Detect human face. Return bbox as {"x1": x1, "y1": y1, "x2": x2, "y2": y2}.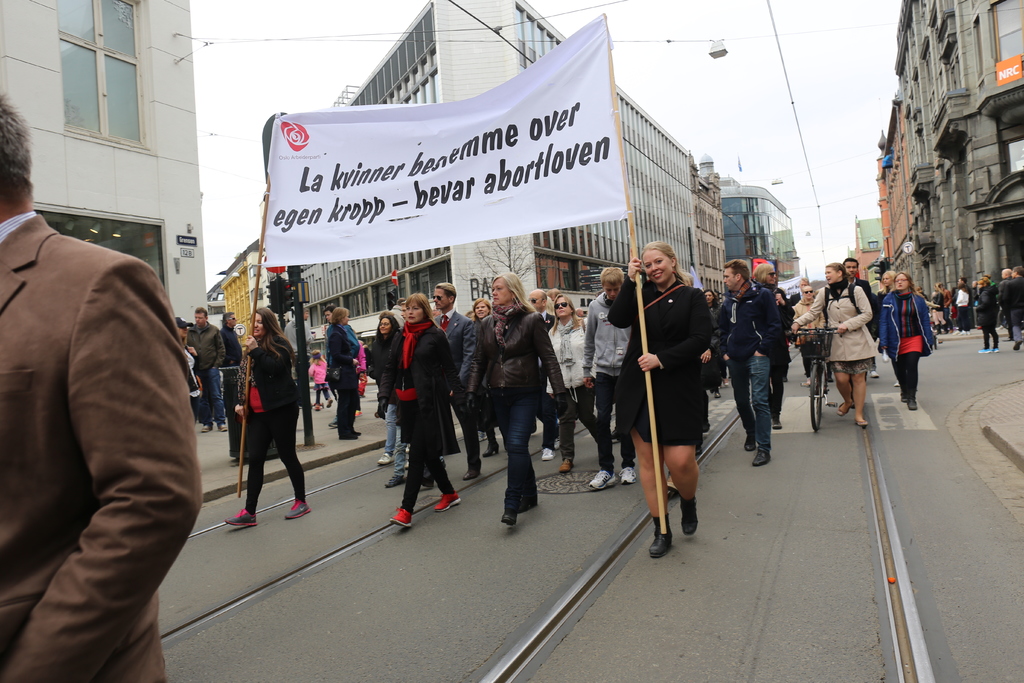
{"x1": 845, "y1": 263, "x2": 857, "y2": 278}.
